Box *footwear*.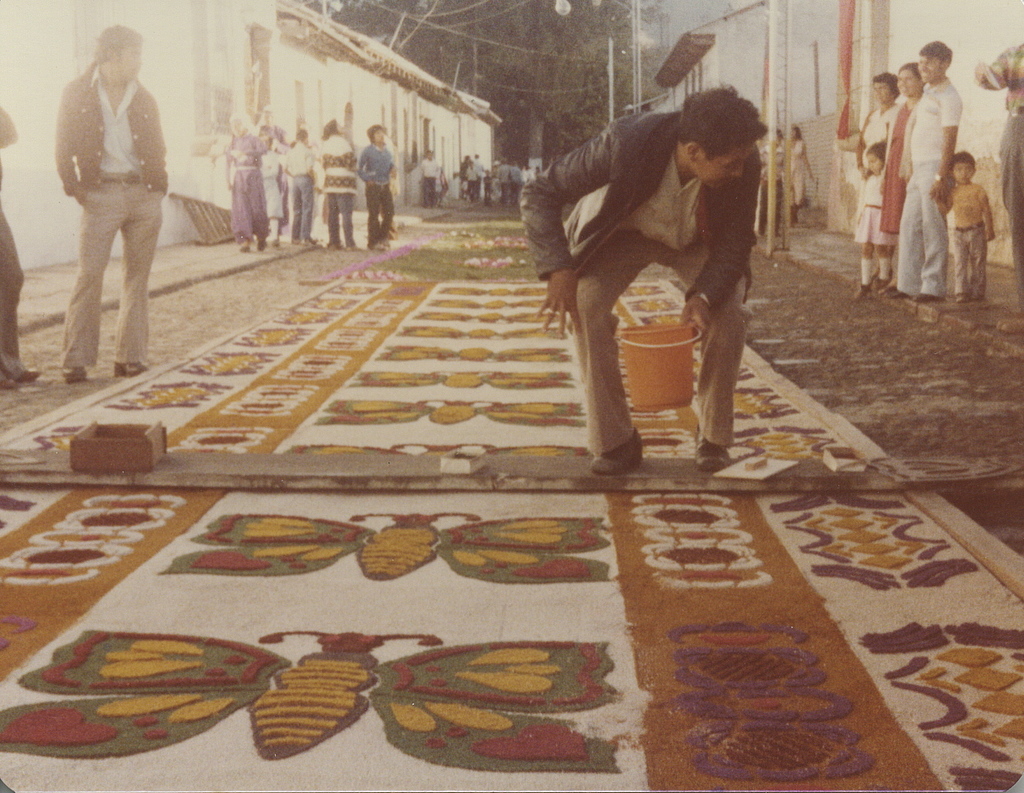
(884, 289, 910, 303).
